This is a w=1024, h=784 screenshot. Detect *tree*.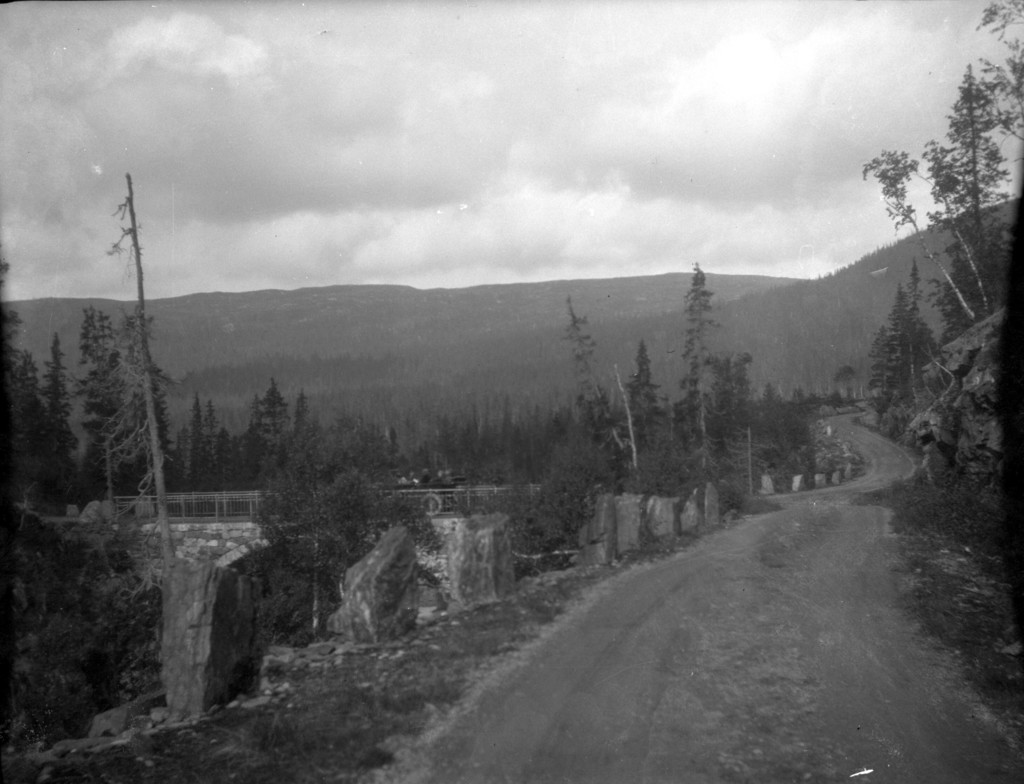
(867, 283, 943, 422).
